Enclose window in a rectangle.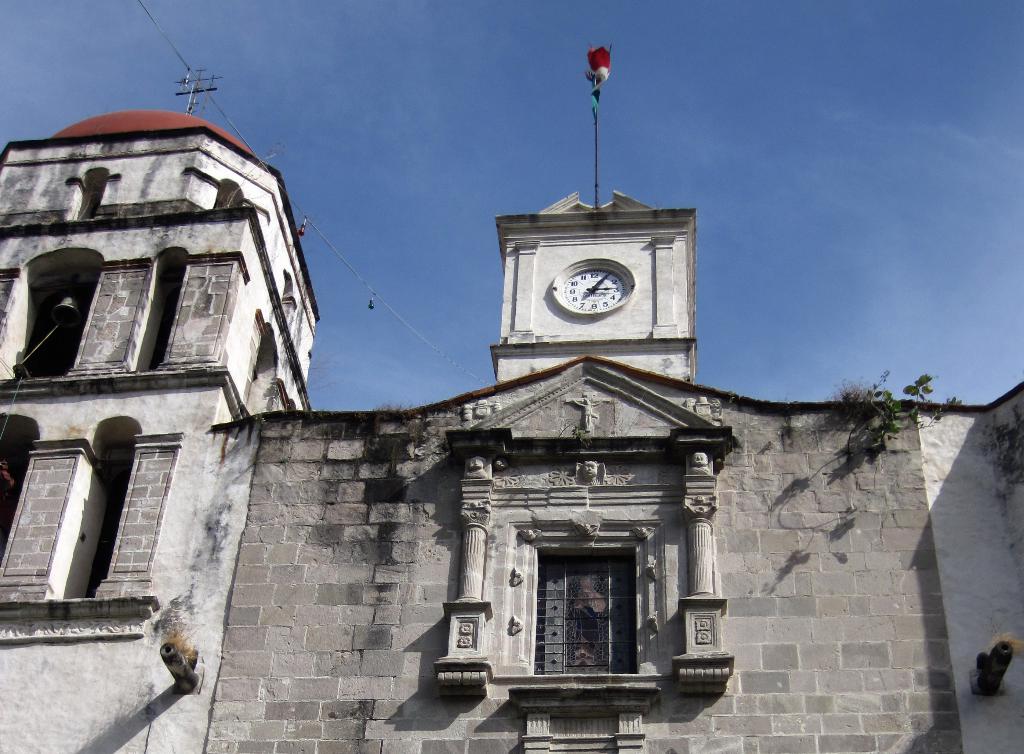
528/516/645/677.
